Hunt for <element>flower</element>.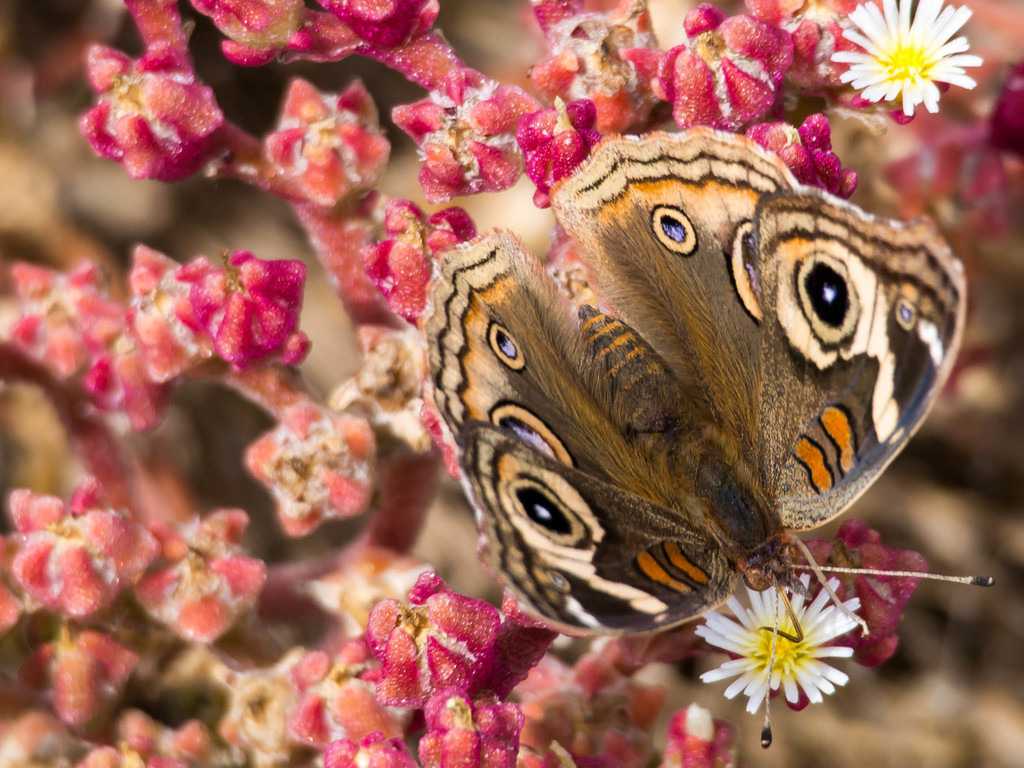
Hunted down at (174, 246, 305, 373).
